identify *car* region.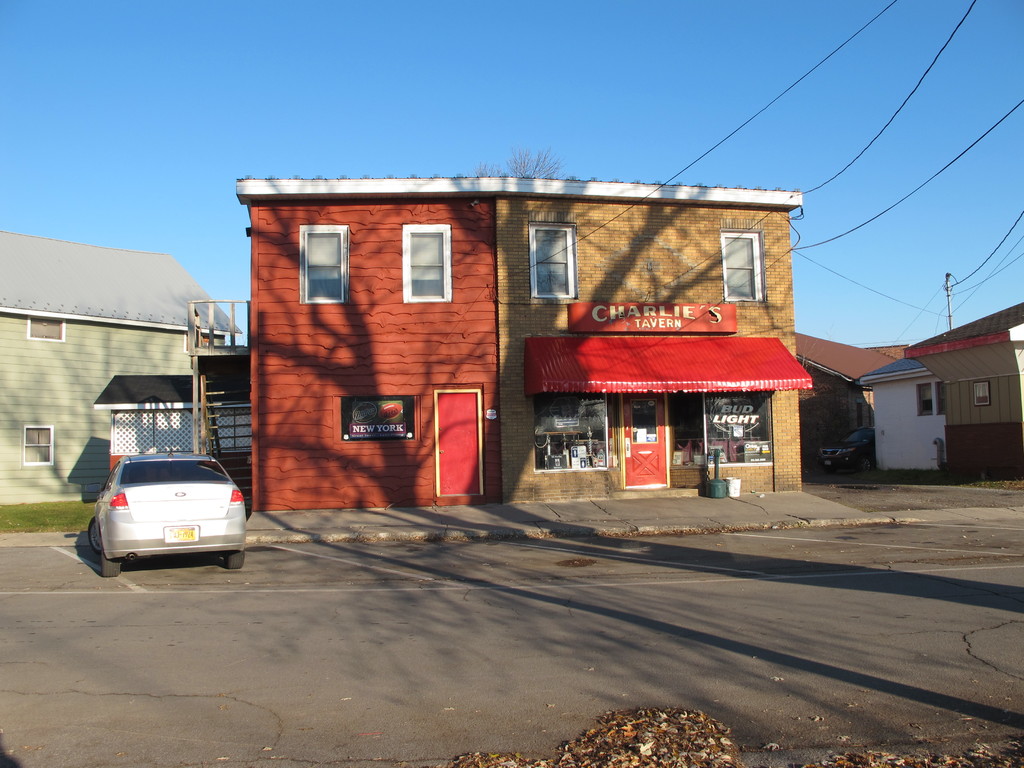
Region: x1=820 y1=426 x2=884 y2=471.
